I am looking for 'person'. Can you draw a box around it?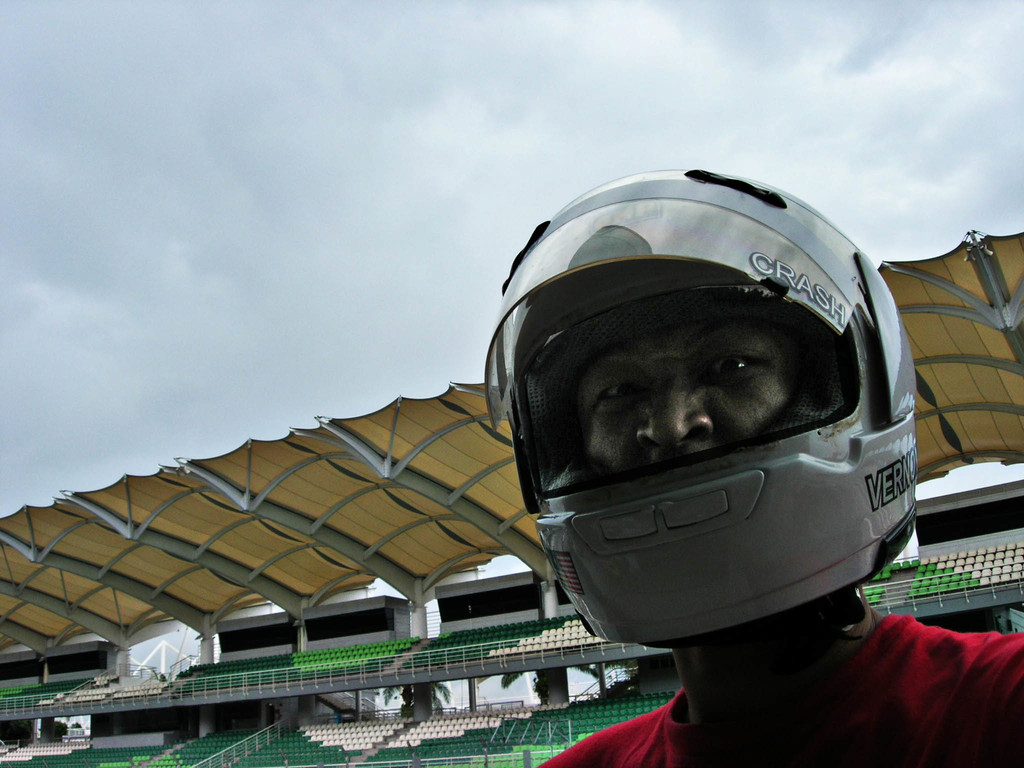
Sure, the bounding box is 477/170/1023/767.
